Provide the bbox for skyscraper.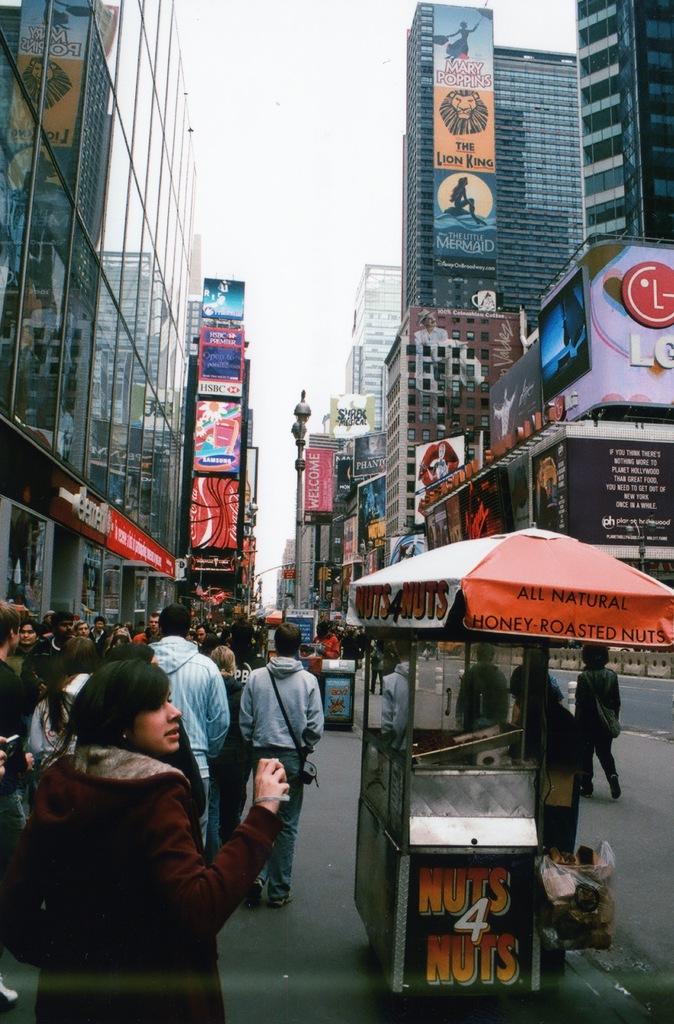
rect(572, 0, 673, 251).
